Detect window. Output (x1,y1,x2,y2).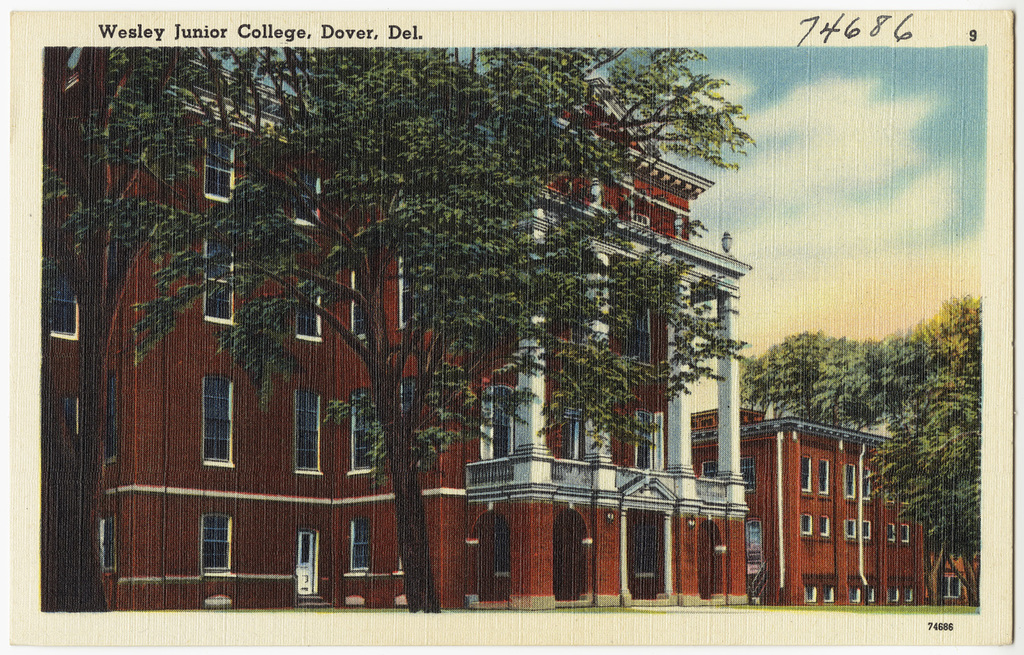
(39,295,79,340).
